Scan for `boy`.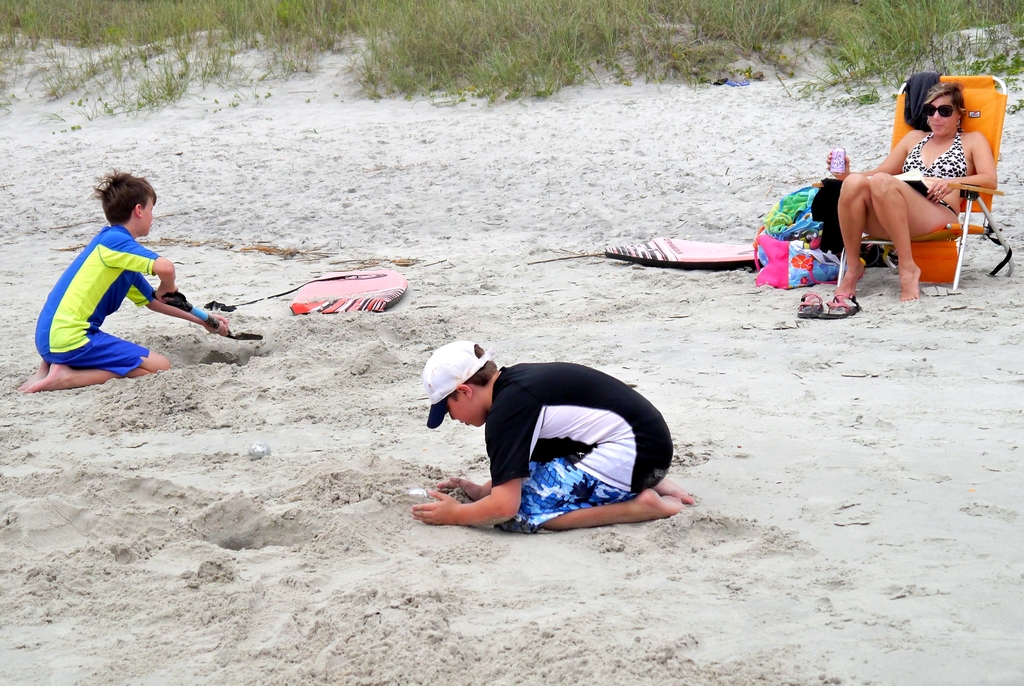
Scan result: [x1=26, y1=180, x2=232, y2=395].
